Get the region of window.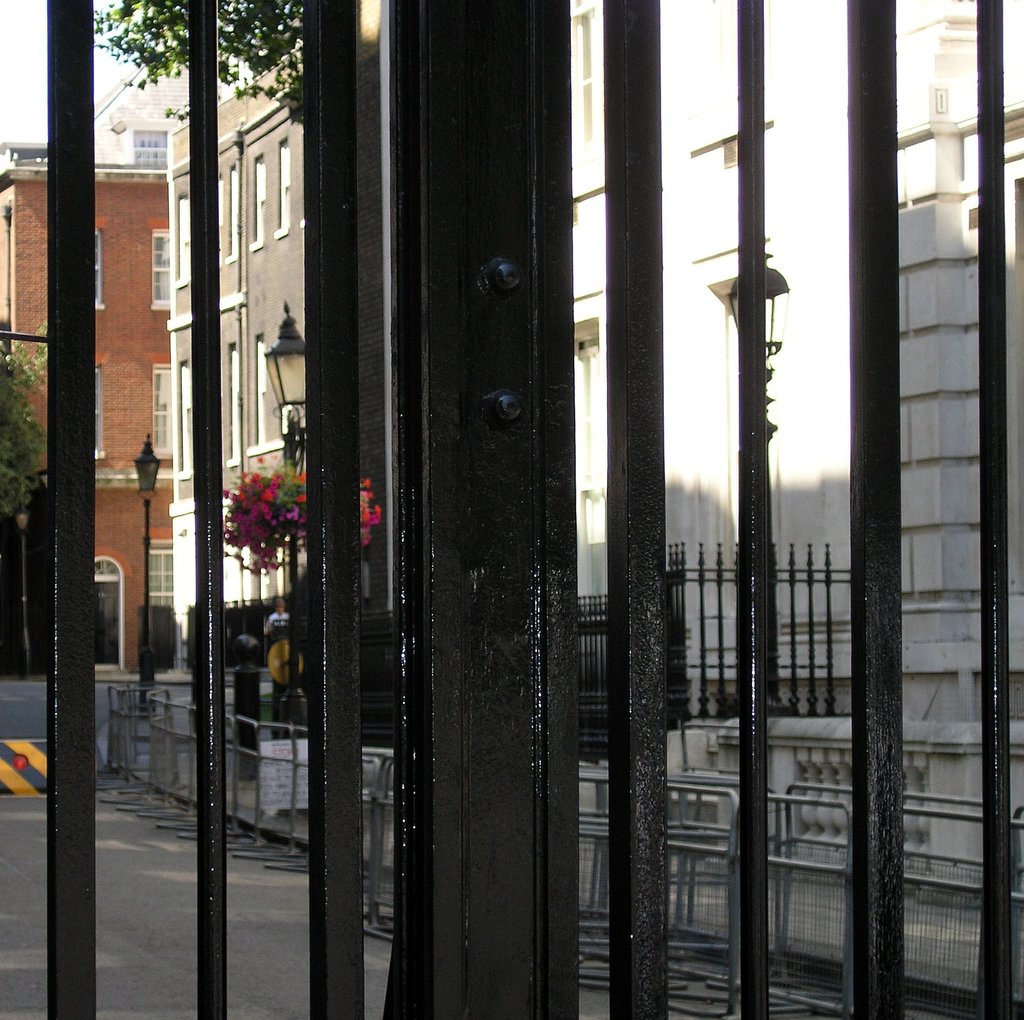
226, 154, 234, 260.
